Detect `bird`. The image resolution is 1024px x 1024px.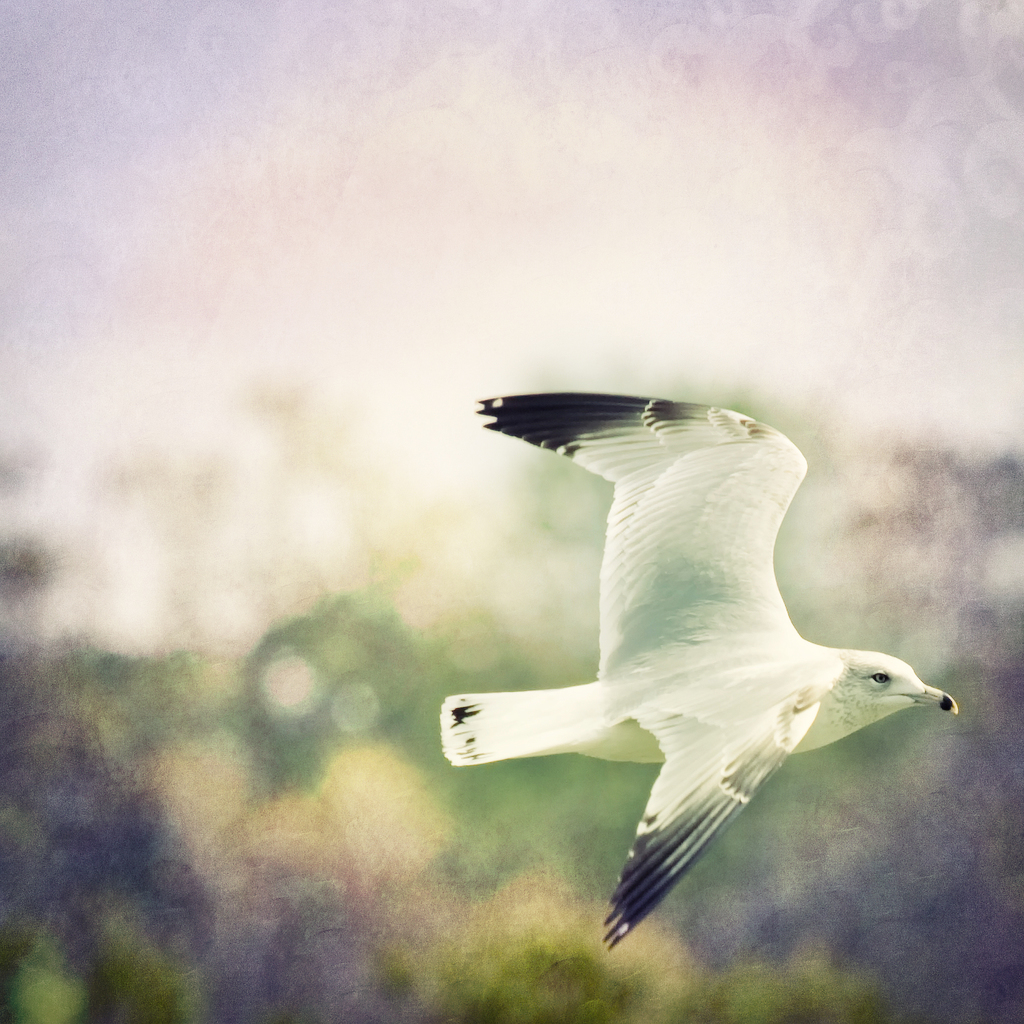
x1=466 y1=400 x2=956 y2=944.
